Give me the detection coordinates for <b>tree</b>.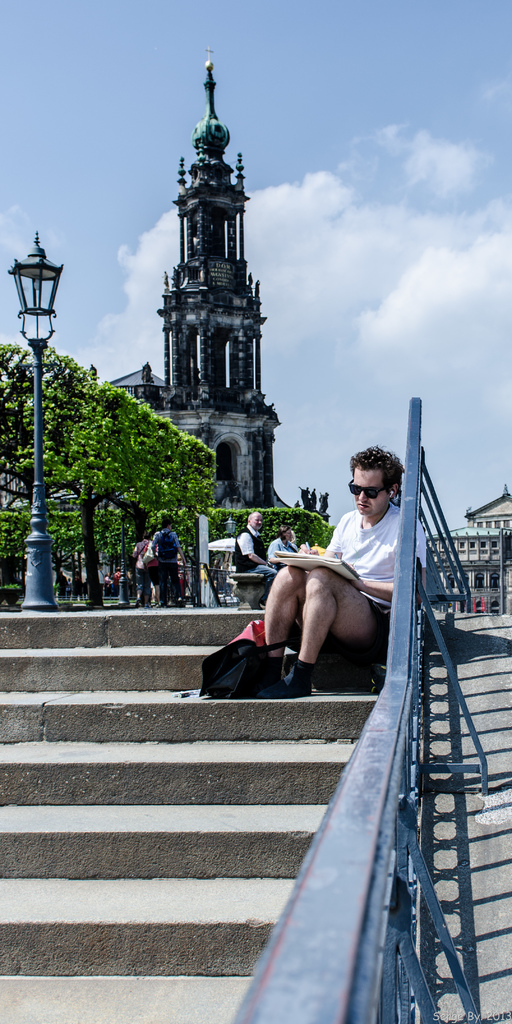
box(38, 350, 201, 577).
